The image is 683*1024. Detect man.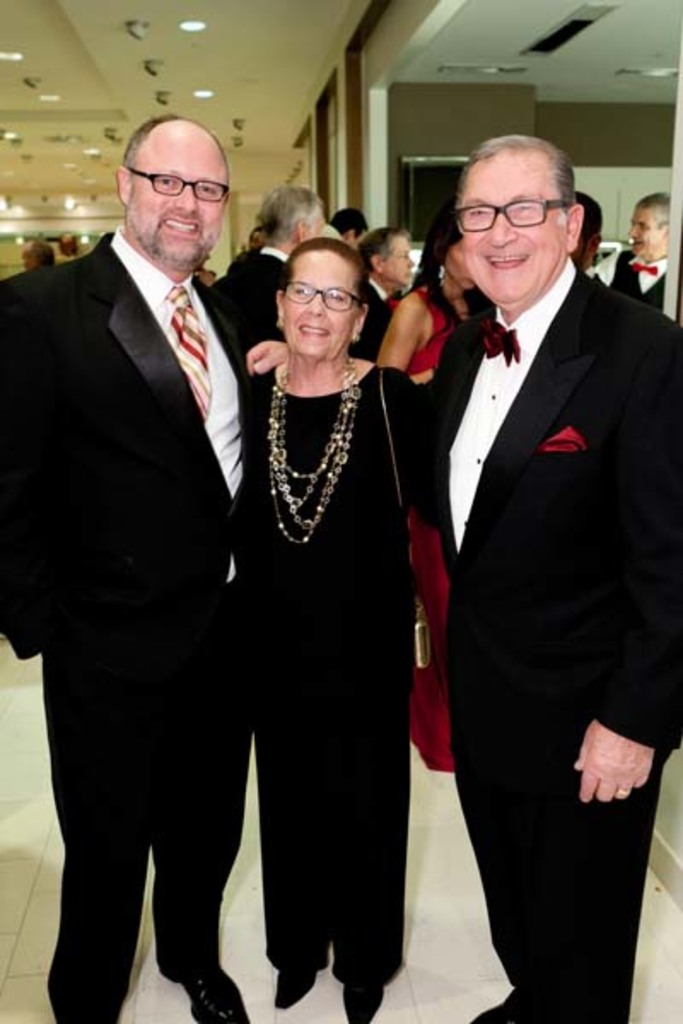
Detection: (left=575, top=200, right=604, bottom=283).
